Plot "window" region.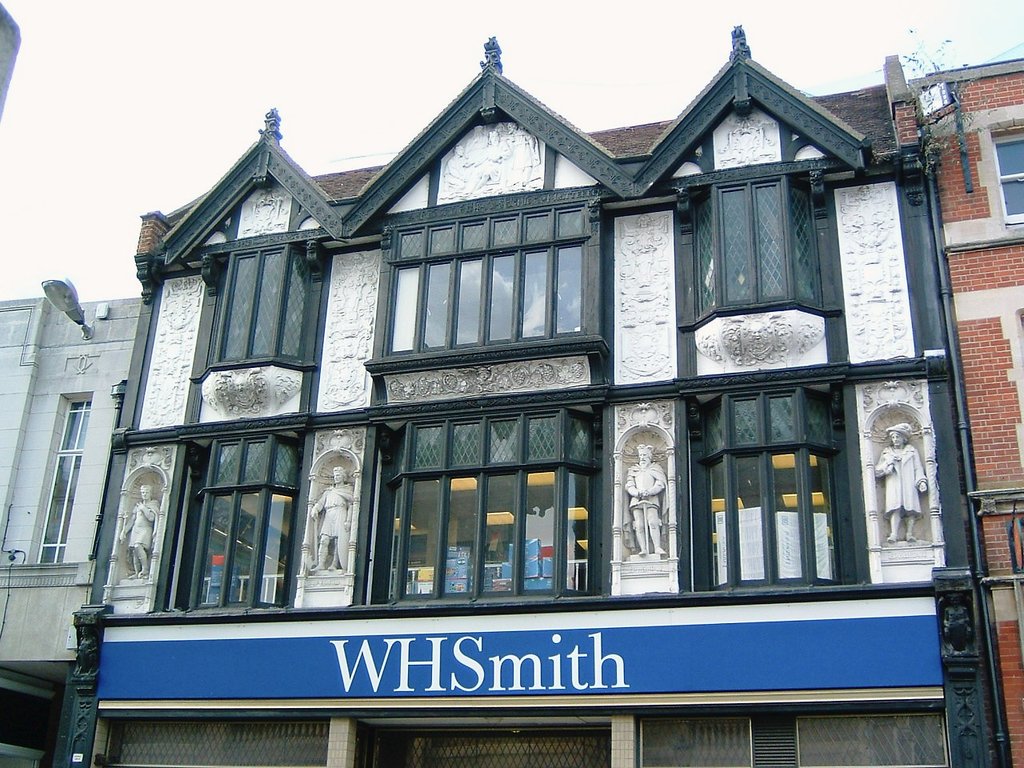
Plotted at box=[370, 199, 610, 370].
